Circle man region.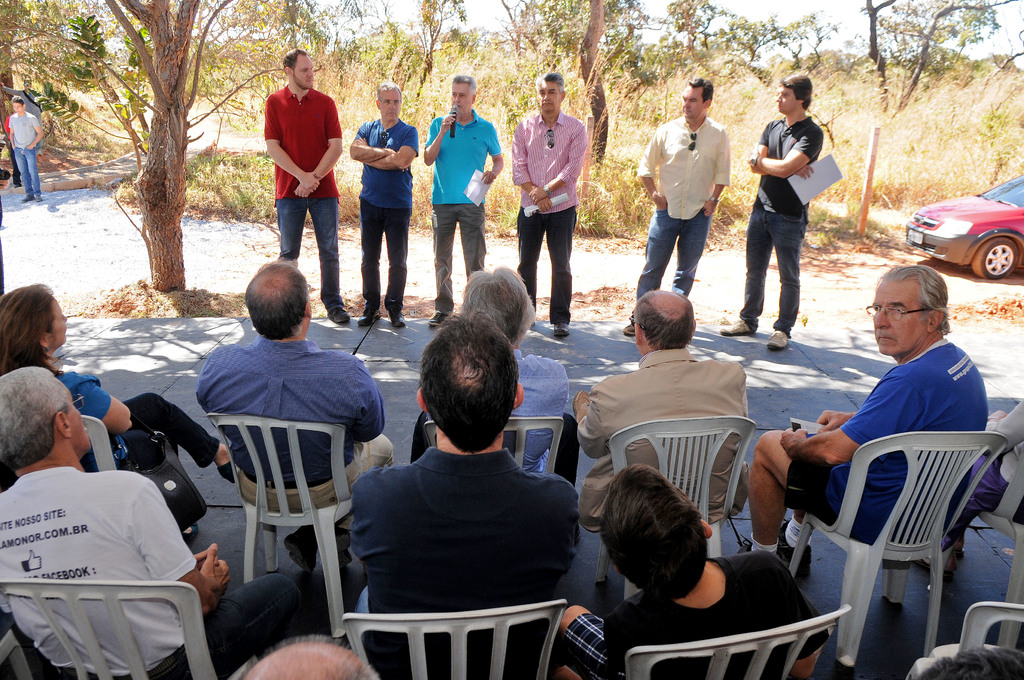
Region: <box>717,69,812,351</box>.
